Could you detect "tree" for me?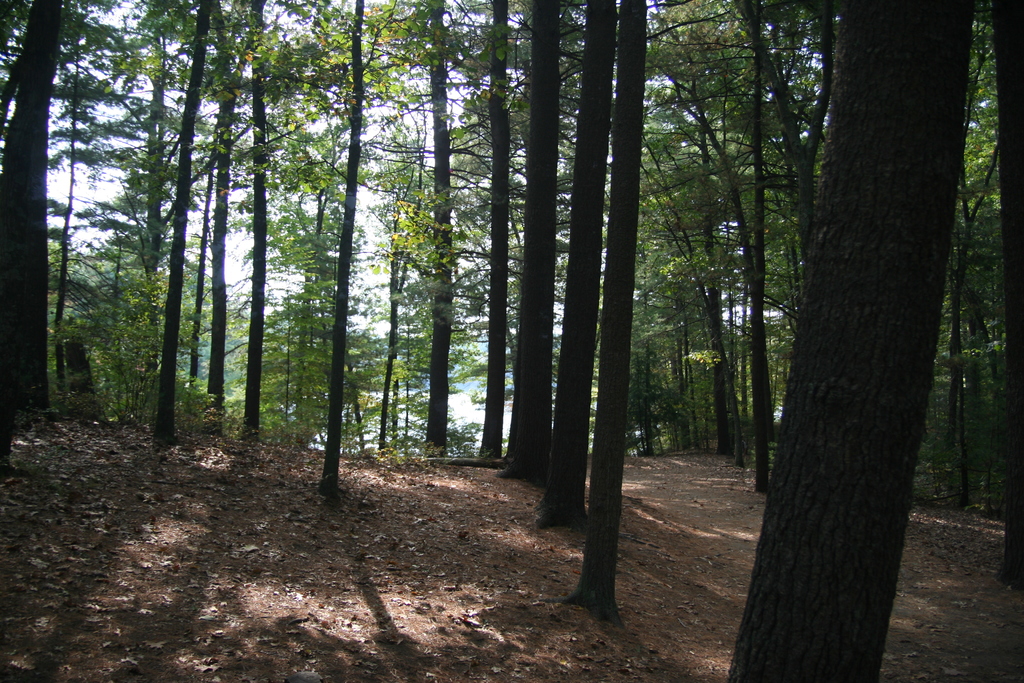
Detection result: box(726, 0, 972, 682).
